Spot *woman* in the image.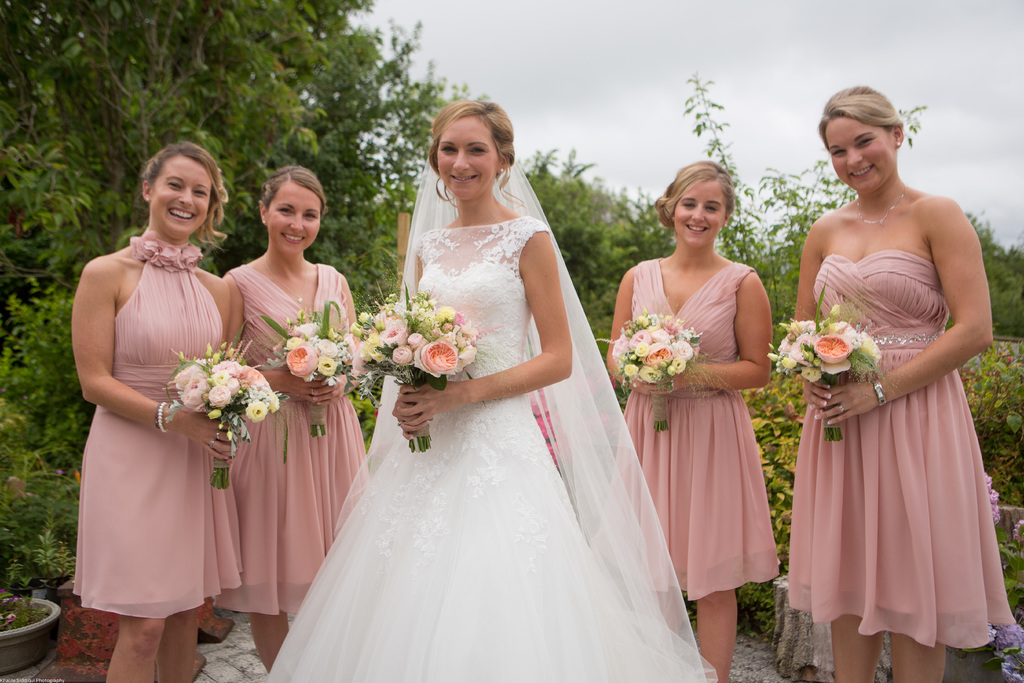
*woman* found at [70, 142, 260, 682].
